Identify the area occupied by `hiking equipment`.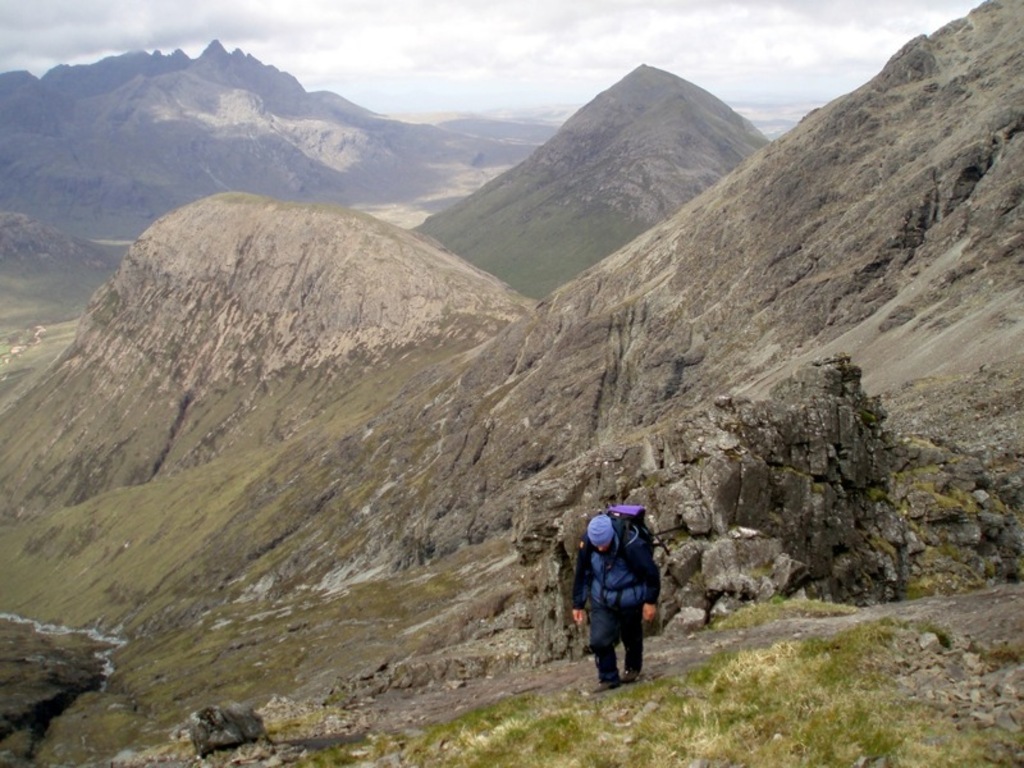
Area: <bbox>585, 508, 657, 617</bbox>.
